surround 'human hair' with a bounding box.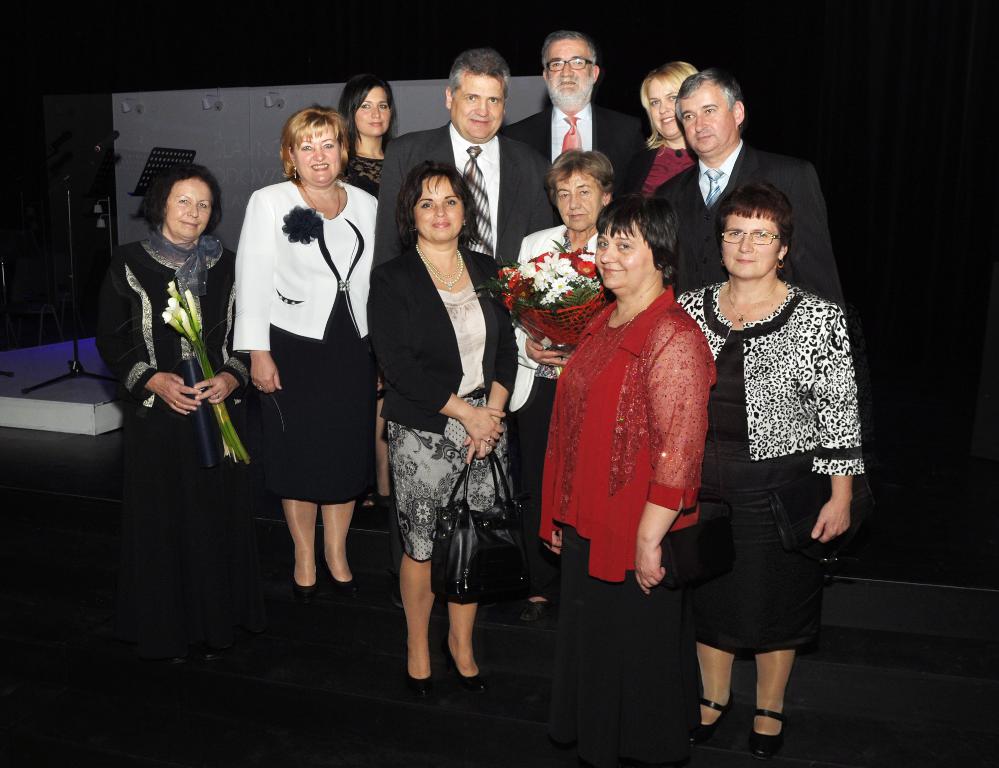
BBox(339, 73, 401, 150).
